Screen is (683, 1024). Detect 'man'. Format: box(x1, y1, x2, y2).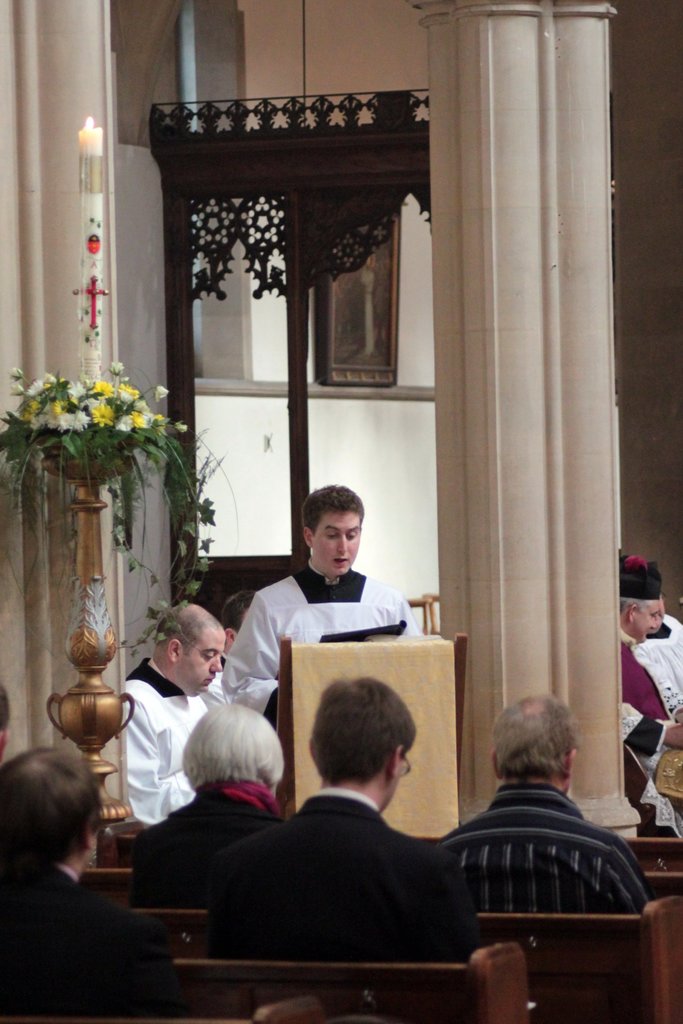
box(616, 560, 680, 774).
